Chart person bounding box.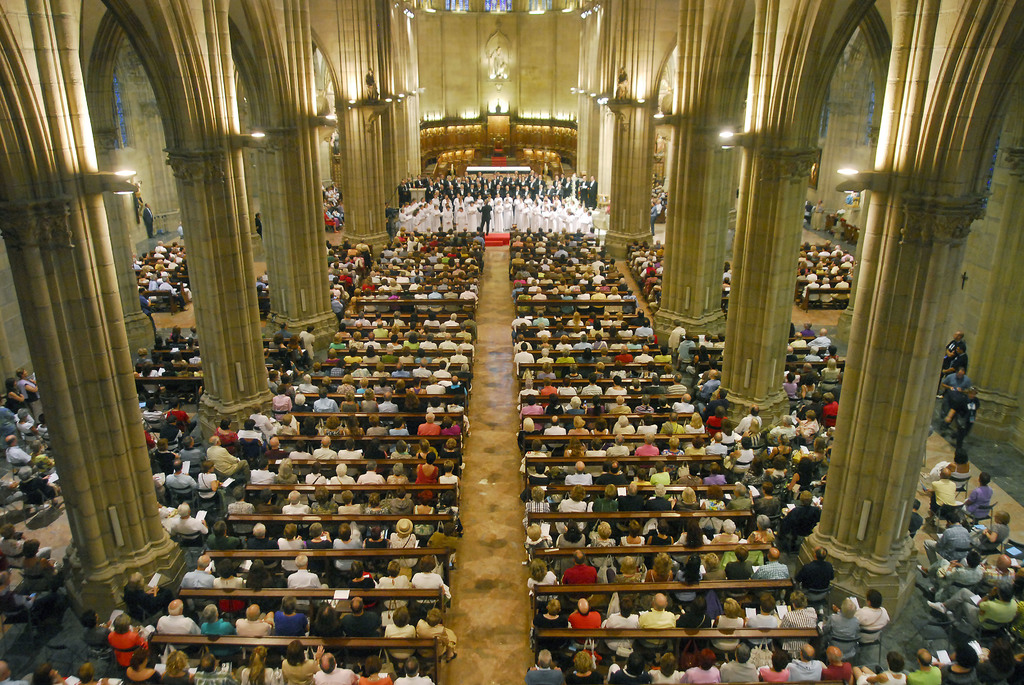
Charted: [930, 468, 961, 505].
